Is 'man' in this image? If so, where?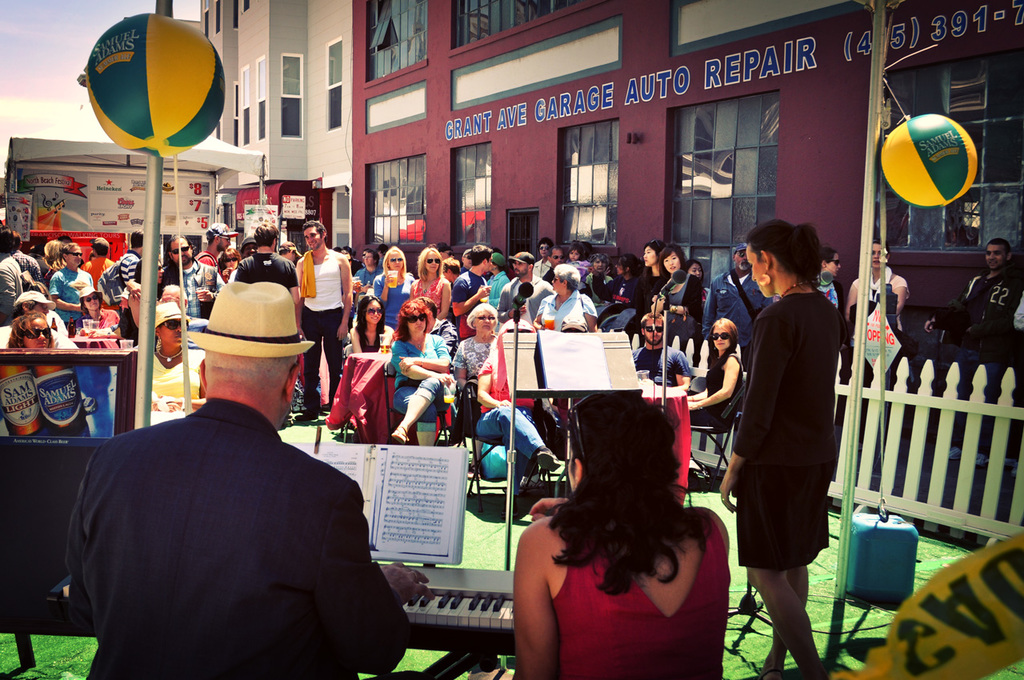
Yes, at box(701, 242, 776, 375).
